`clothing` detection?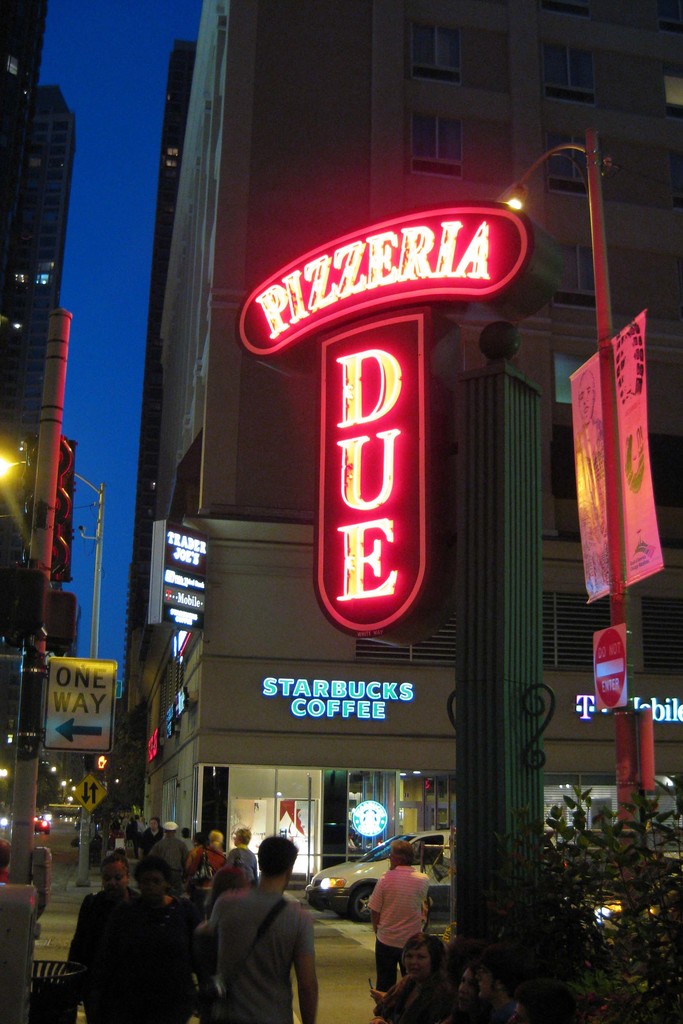
<region>373, 975, 429, 1023</region>
